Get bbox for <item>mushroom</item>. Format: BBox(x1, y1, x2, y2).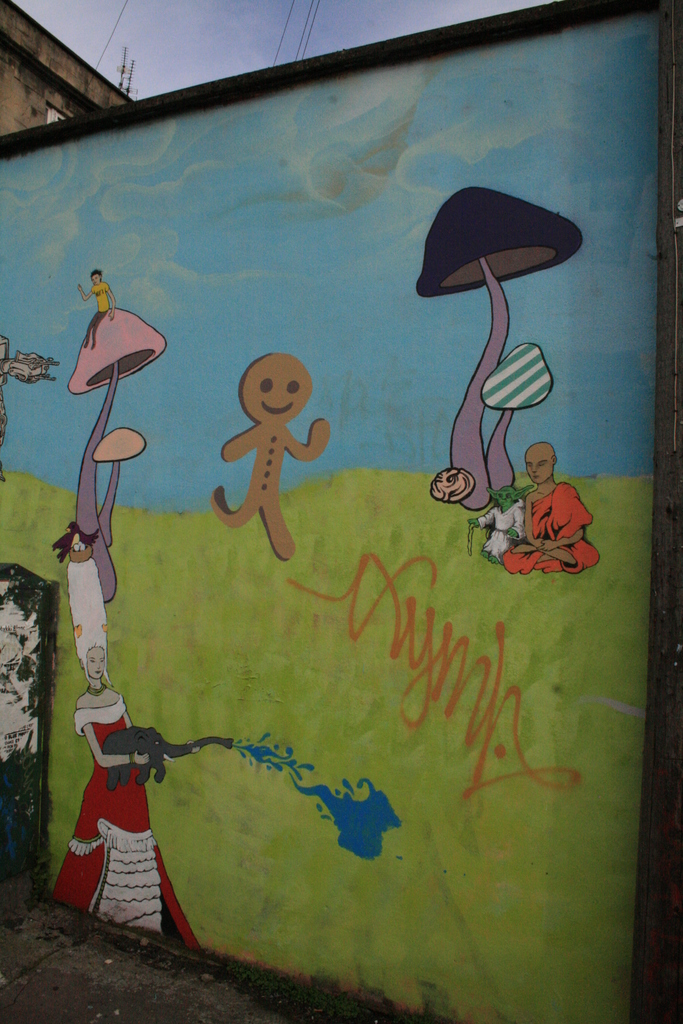
BBox(415, 164, 583, 513).
